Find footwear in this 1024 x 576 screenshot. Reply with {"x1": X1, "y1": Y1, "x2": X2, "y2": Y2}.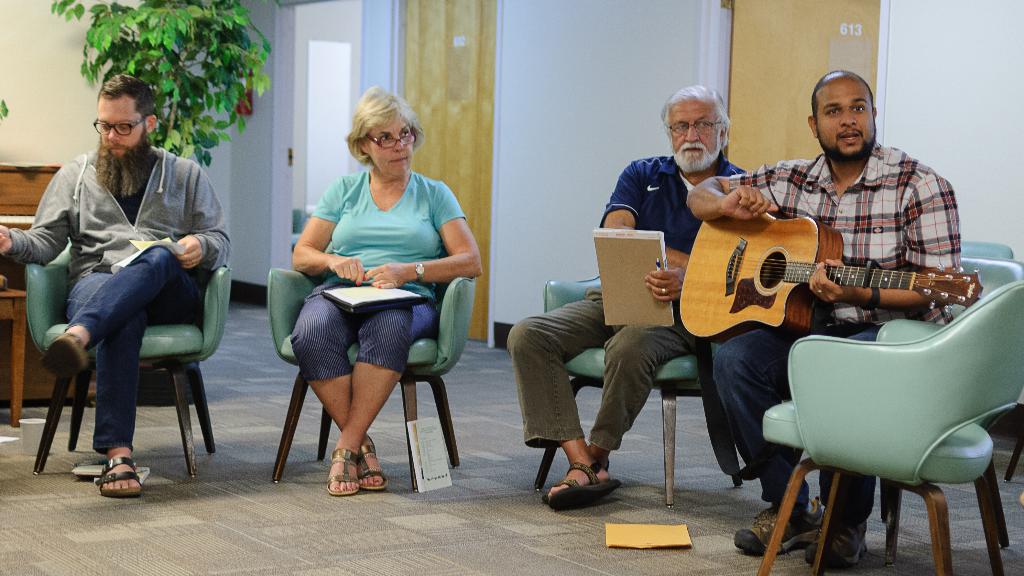
{"x1": 329, "y1": 448, "x2": 361, "y2": 493}.
